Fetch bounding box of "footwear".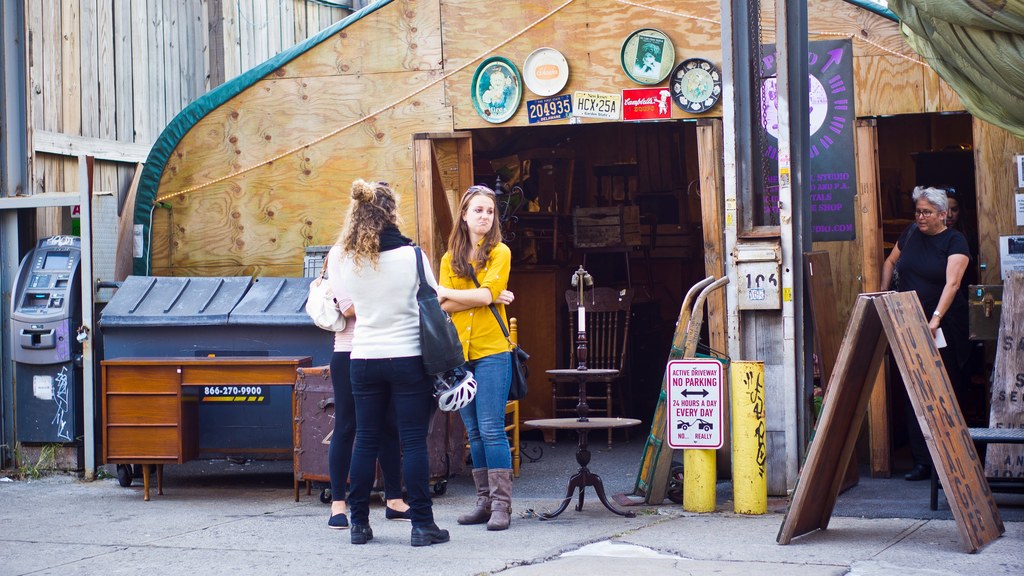
Bbox: 350, 523, 372, 547.
